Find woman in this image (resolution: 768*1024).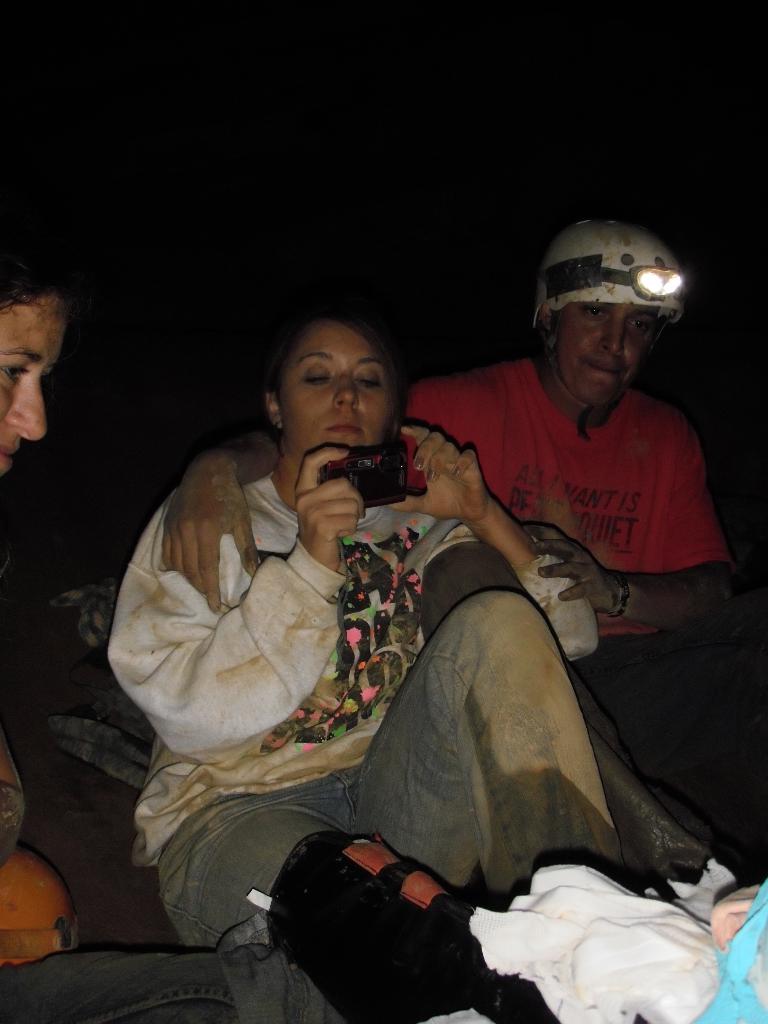
x1=129, y1=285, x2=639, y2=1014.
